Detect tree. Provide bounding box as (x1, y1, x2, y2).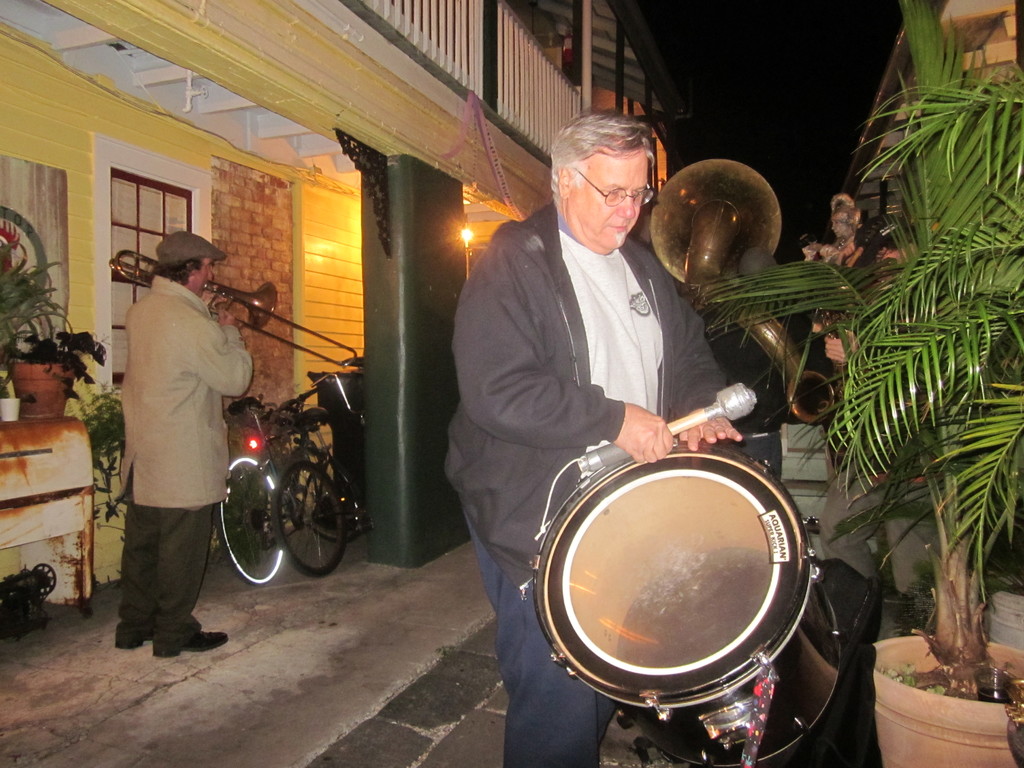
(697, 0, 1023, 696).
